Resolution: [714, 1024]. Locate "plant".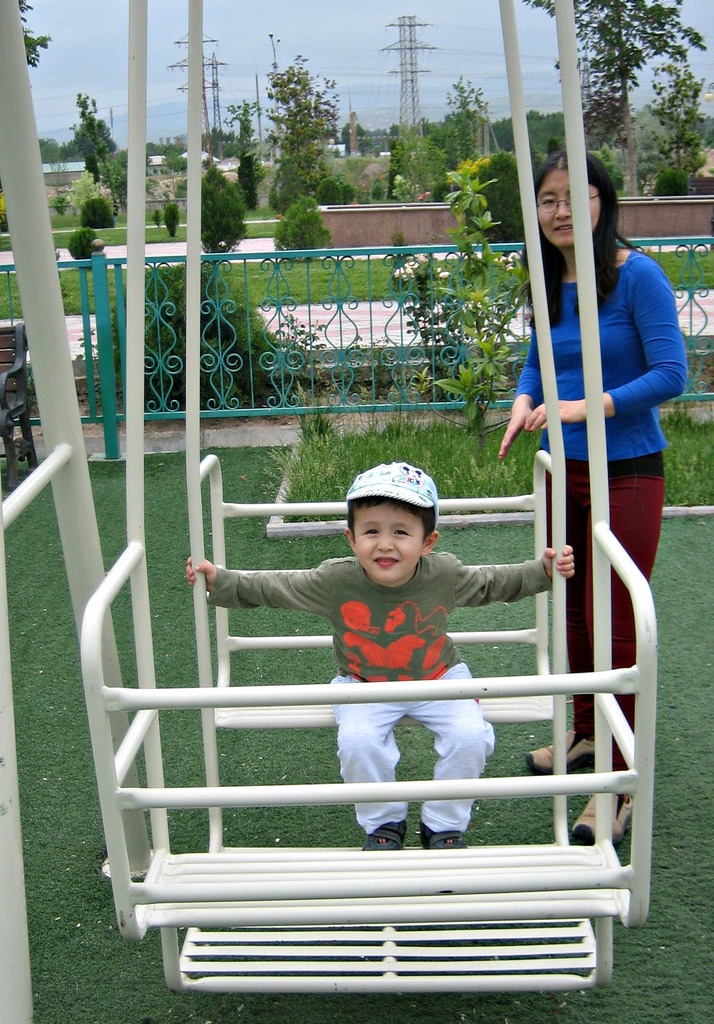
rect(52, 189, 73, 228).
